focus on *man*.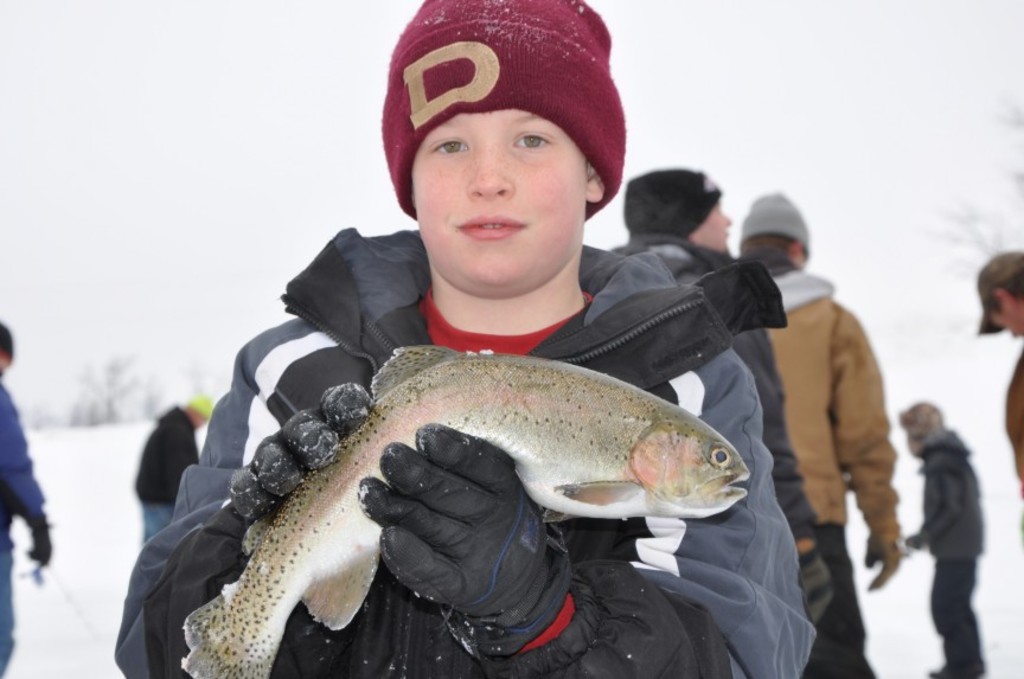
Focused at x1=135 y1=395 x2=217 y2=538.
